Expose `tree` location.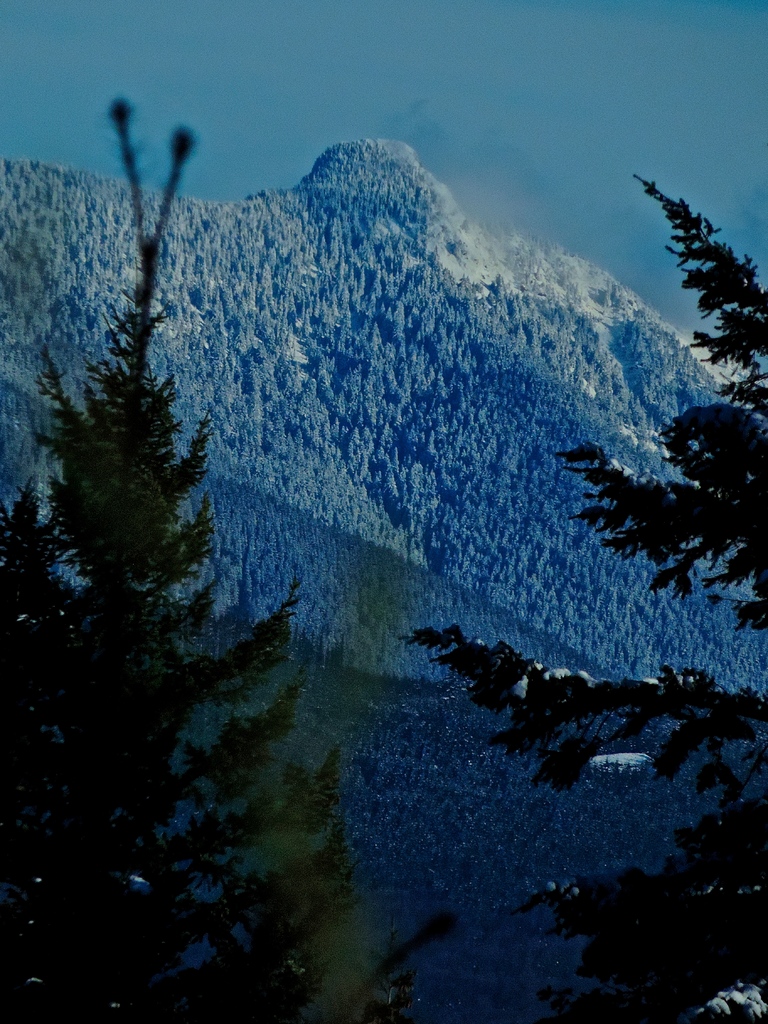
Exposed at bbox(0, 99, 355, 1023).
